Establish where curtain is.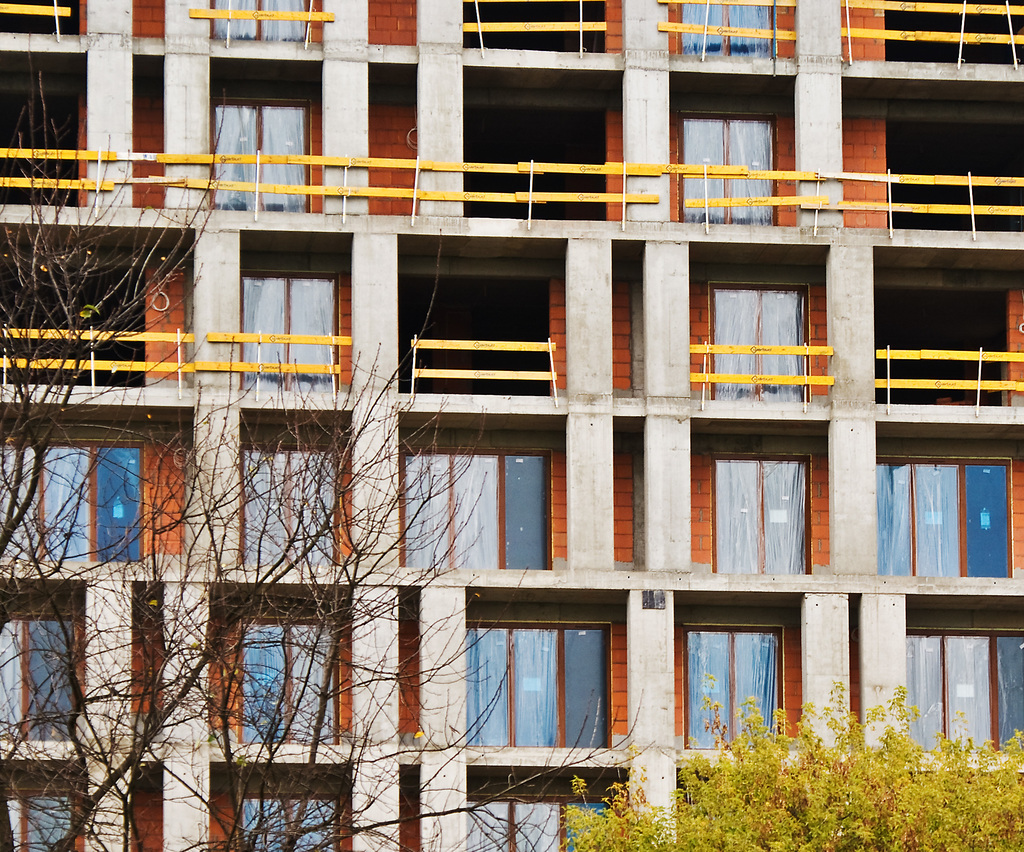
Established at rect(45, 442, 88, 561).
